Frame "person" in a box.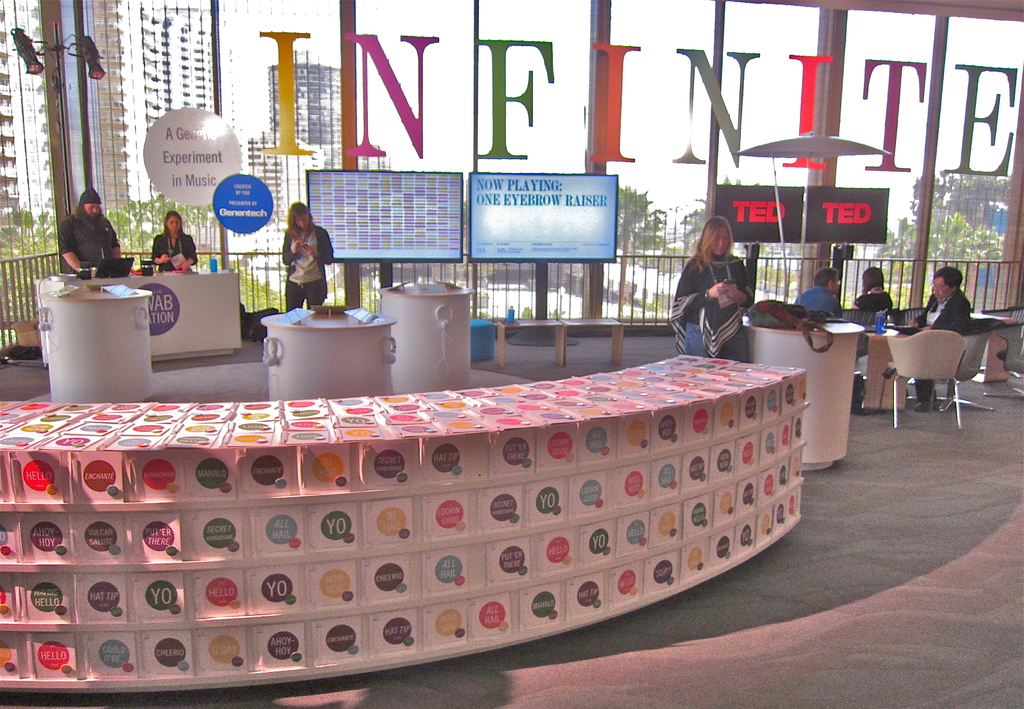
[792,268,845,317].
